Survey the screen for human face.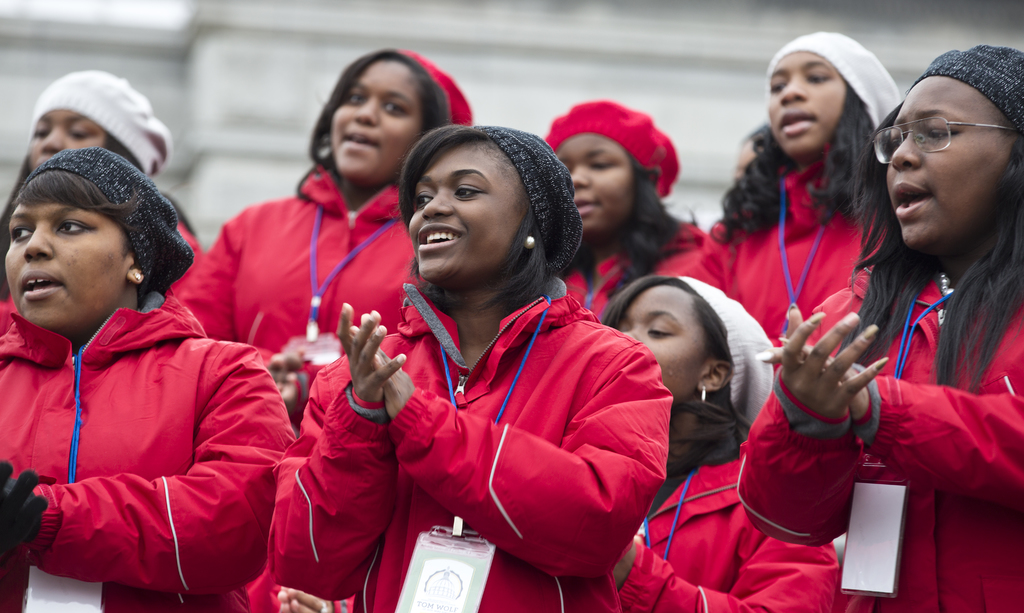
Survey found: (769, 51, 844, 155).
